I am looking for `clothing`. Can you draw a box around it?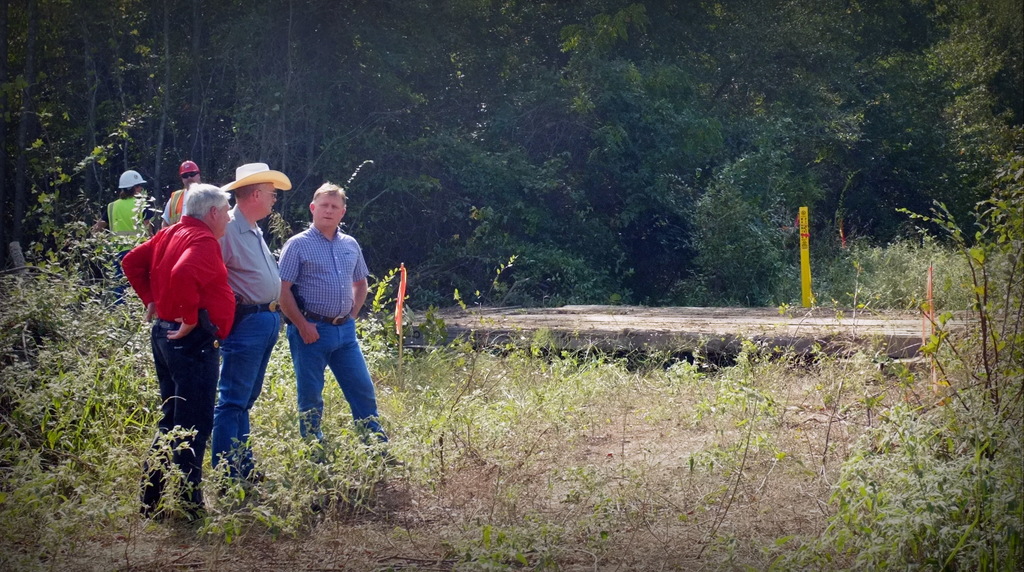
Sure, the bounding box is (105,195,154,259).
